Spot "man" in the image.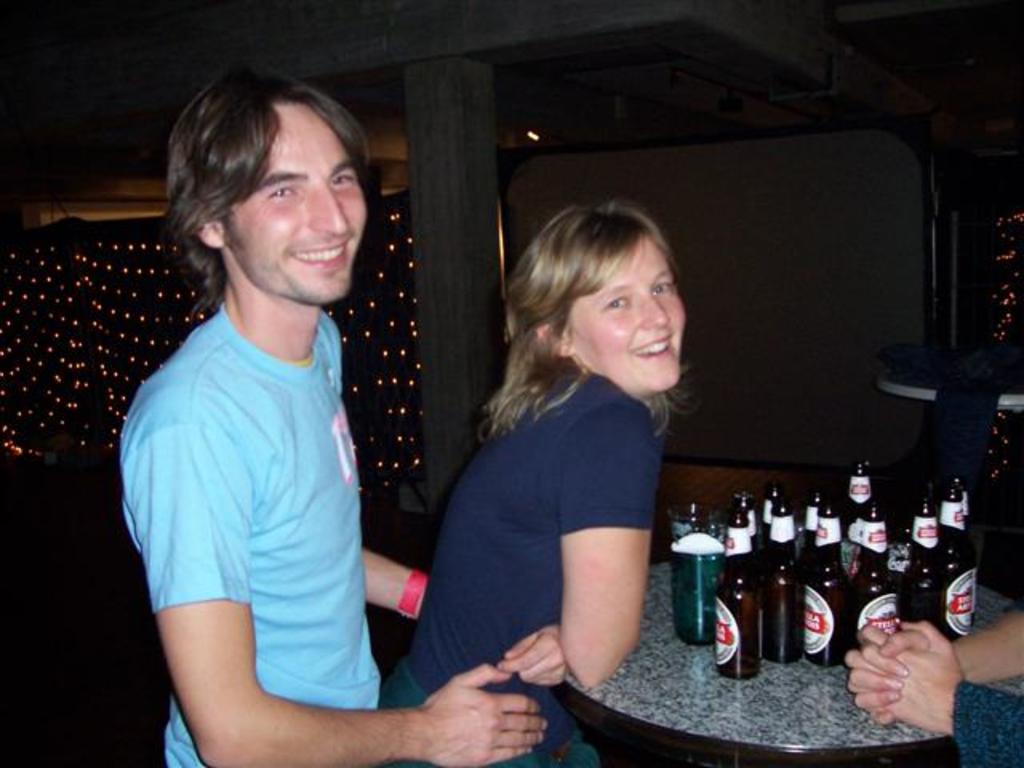
"man" found at (x1=106, y1=54, x2=475, y2=766).
